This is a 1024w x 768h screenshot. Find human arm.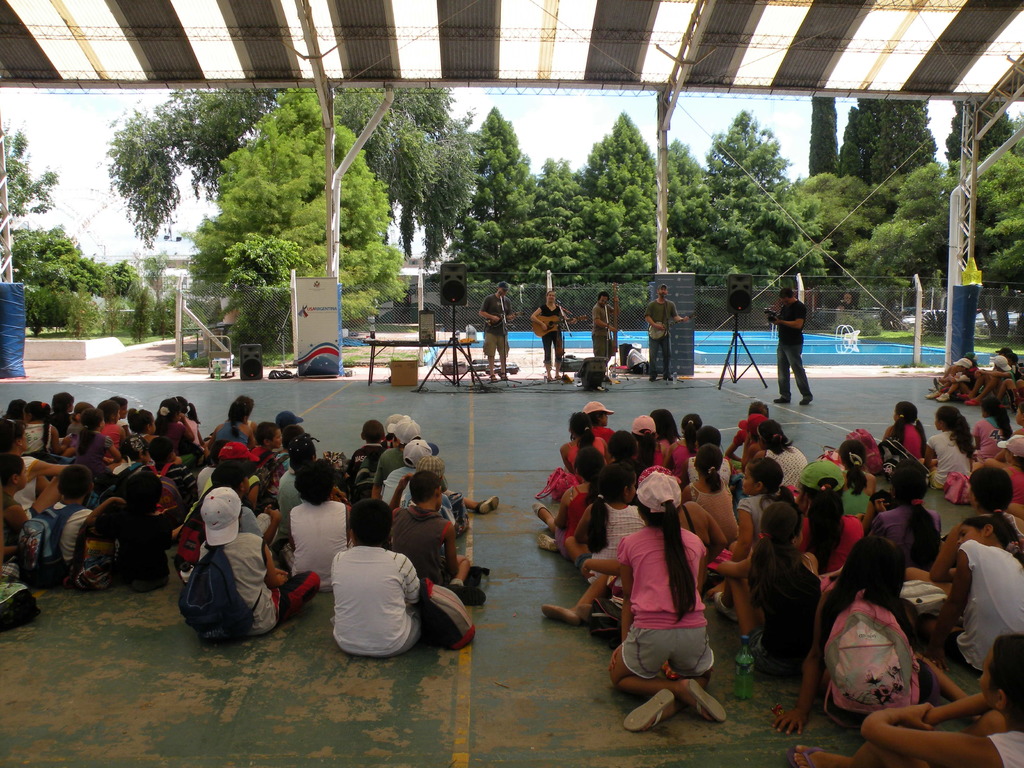
Bounding box: box(647, 303, 662, 331).
